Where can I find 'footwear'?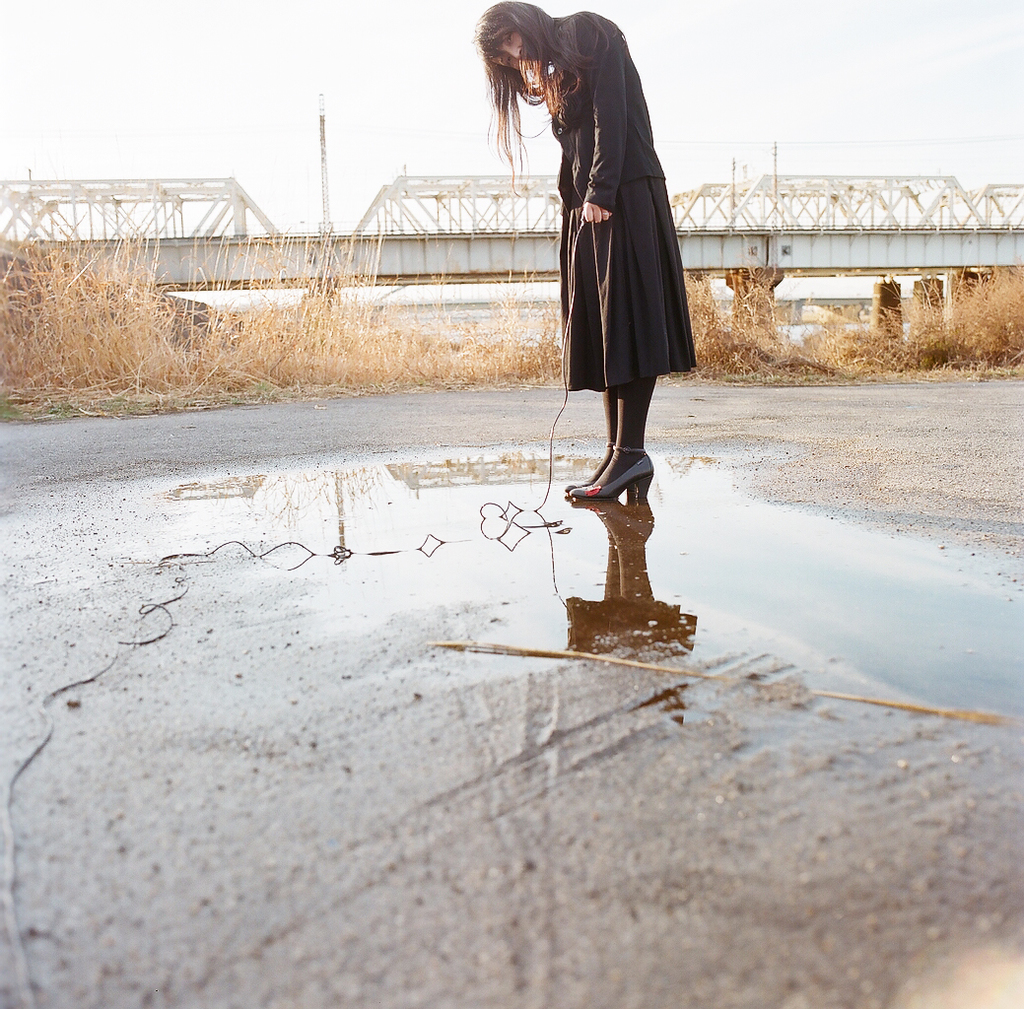
You can find it at <box>566,451,653,497</box>.
